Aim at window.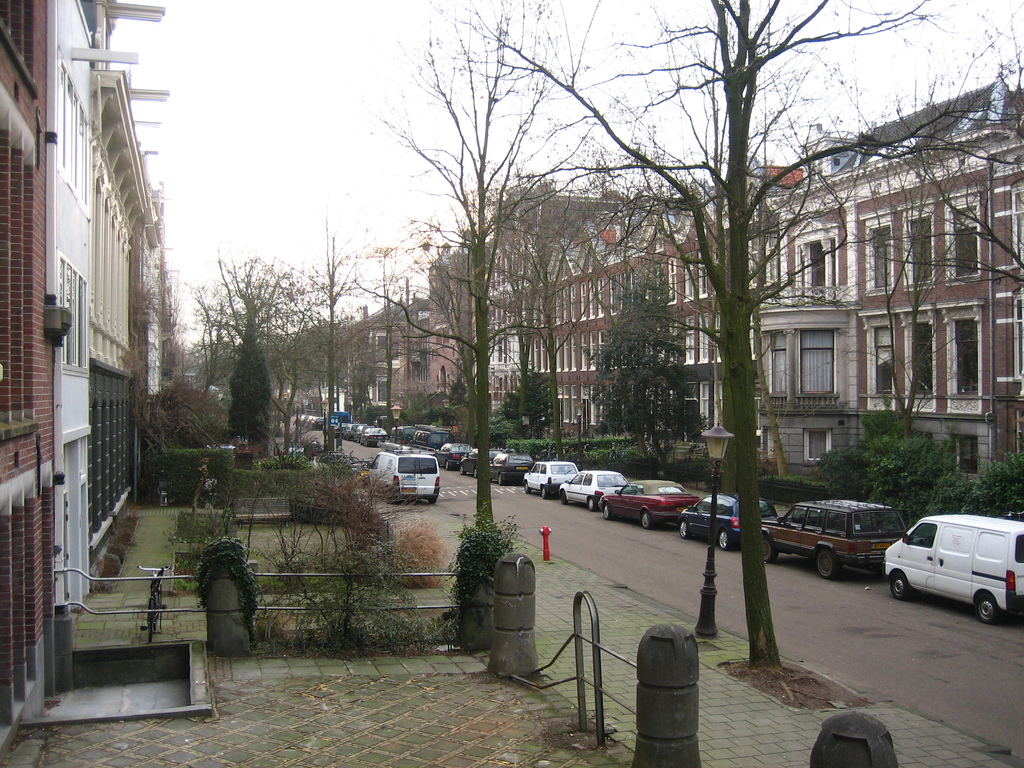
Aimed at bbox=[565, 287, 577, 319].
